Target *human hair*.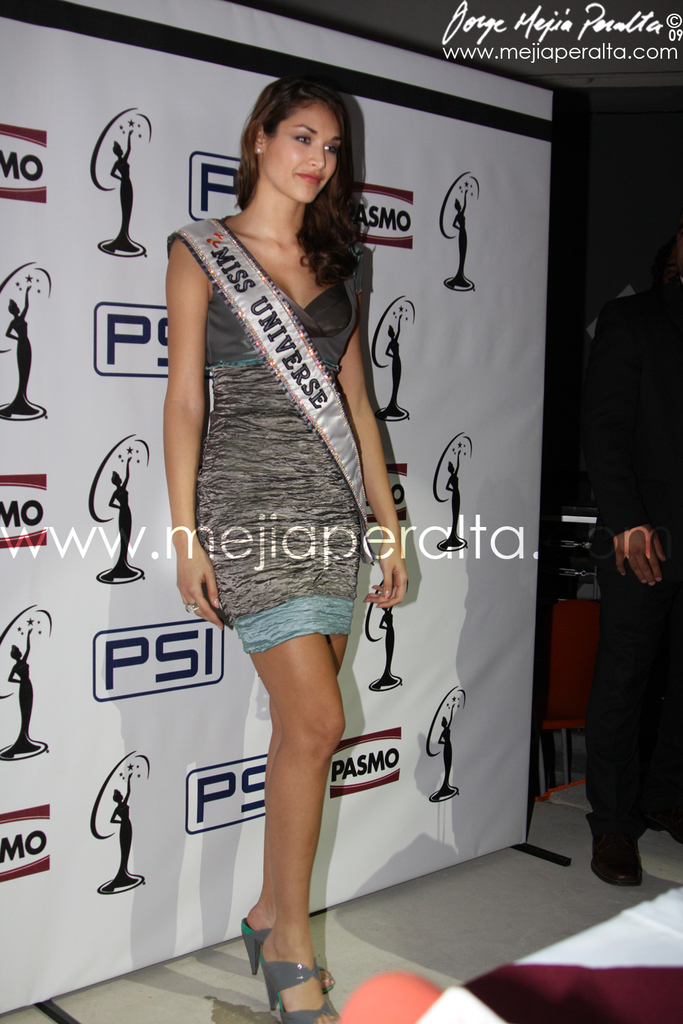
Target region: pyautogui.locateOnScreen(226, 79, 372, 294).
